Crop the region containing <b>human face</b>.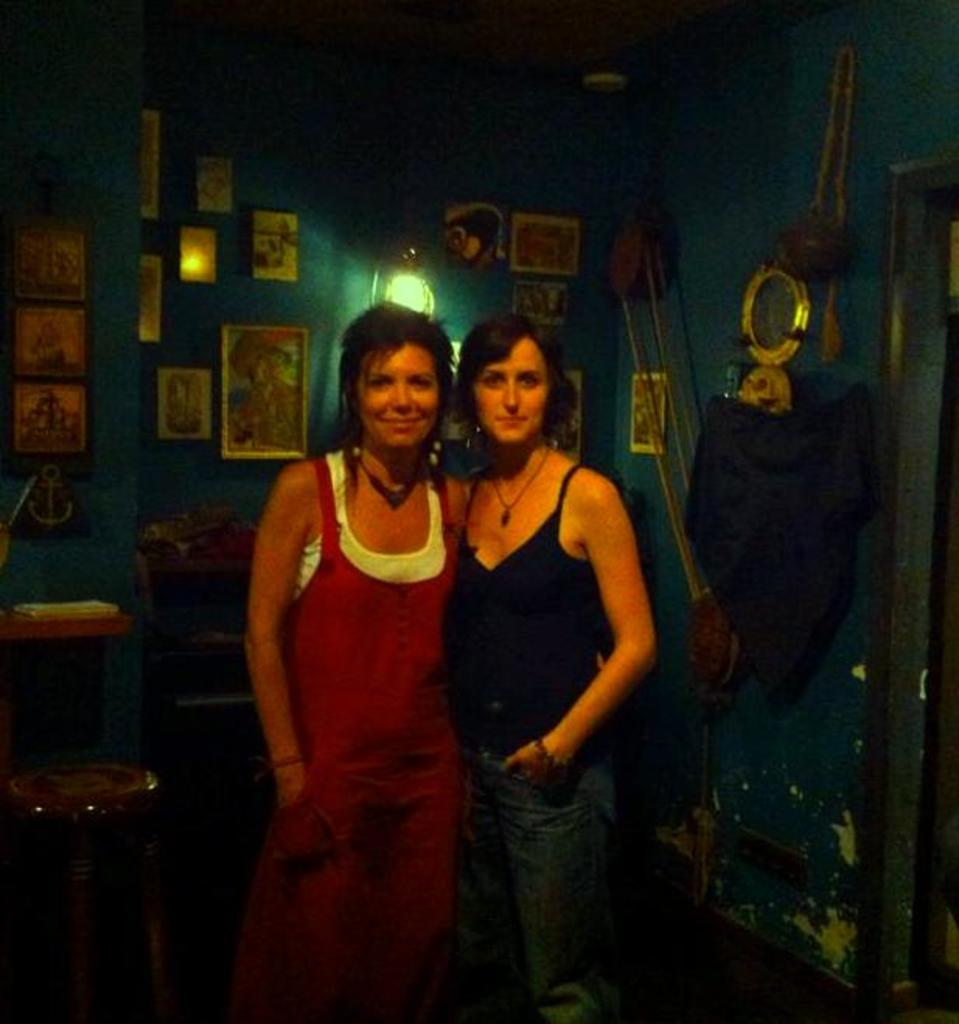
Crop region: 356, 339, 443, 448.
